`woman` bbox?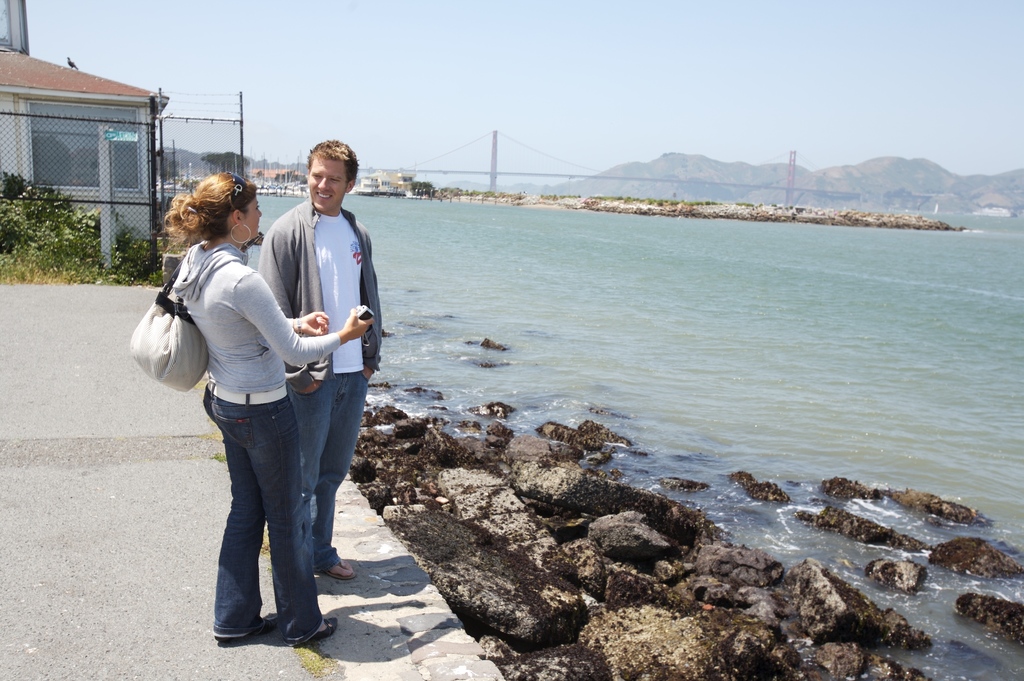
crop(169, 171, 384, 657)
